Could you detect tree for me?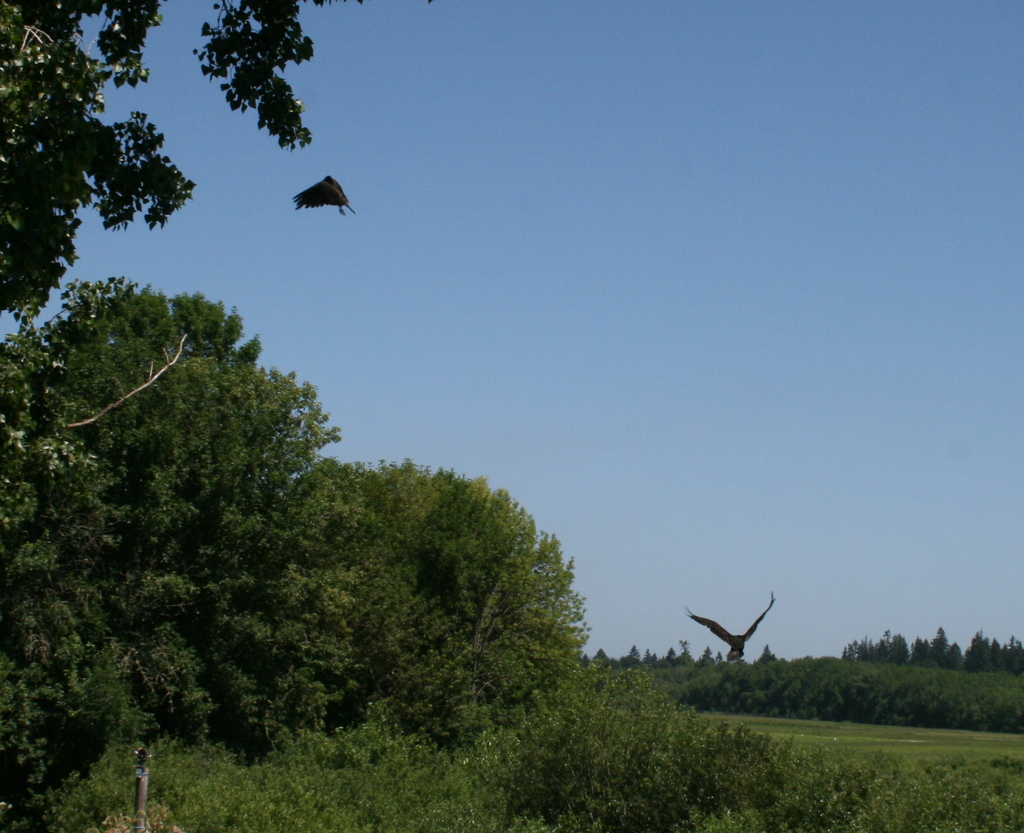
Detection result: pyautogui.locateOnScreen(0, 0, 348, 324).
